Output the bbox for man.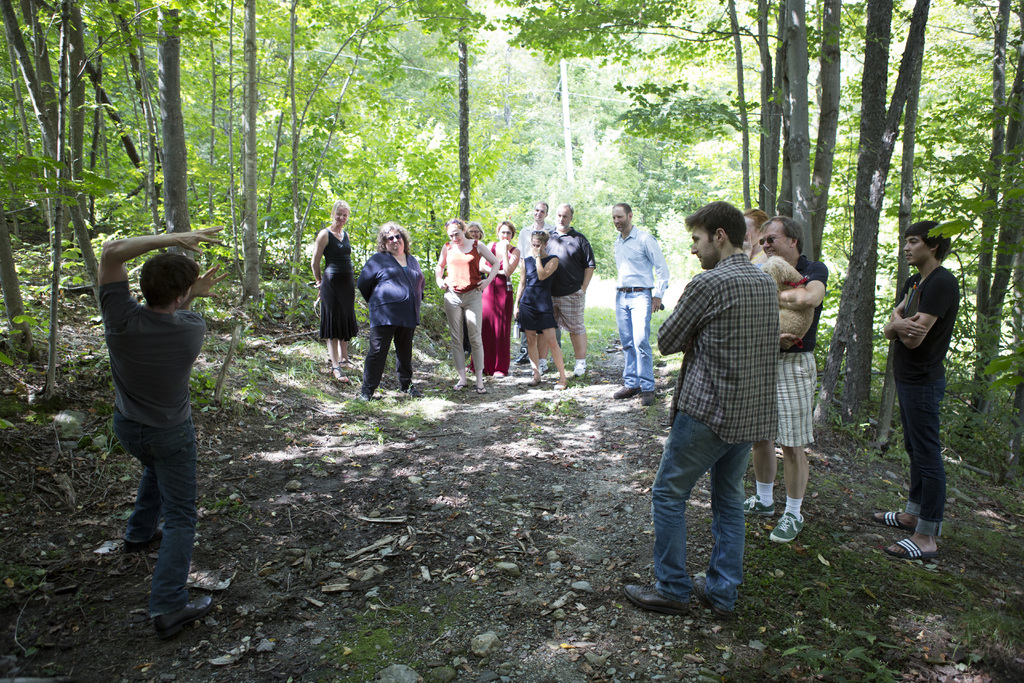
left=745, top=213, right=829, bottom=542.
